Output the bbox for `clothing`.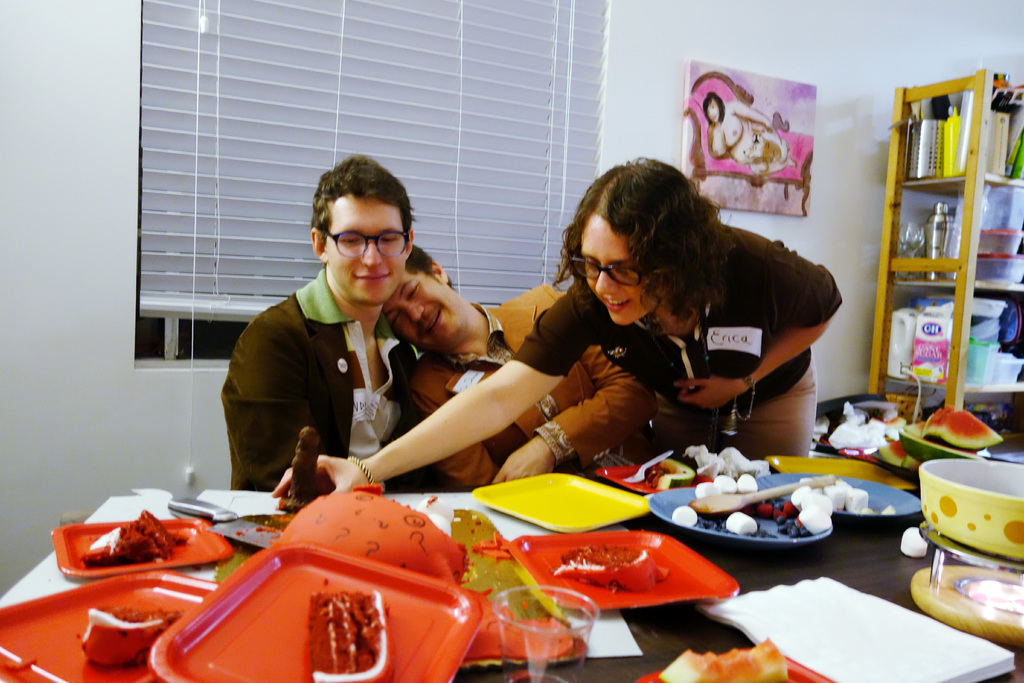
[208,226,456,538].
